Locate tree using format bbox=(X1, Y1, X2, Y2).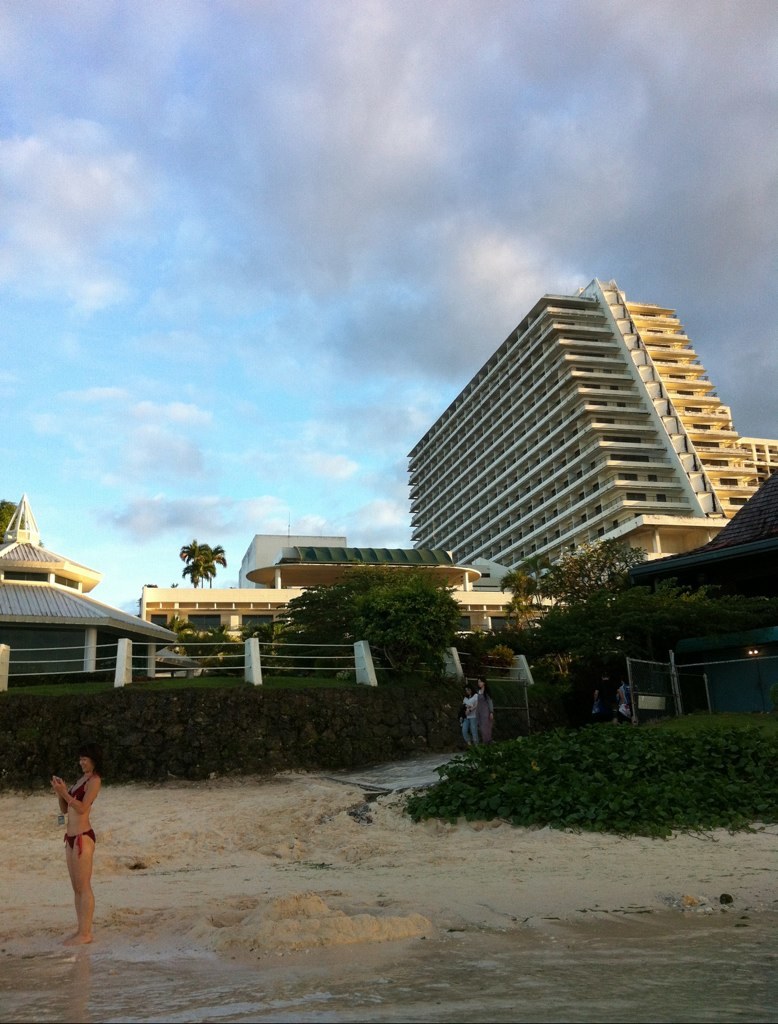
bbox=(0, 497, 20, 536).
